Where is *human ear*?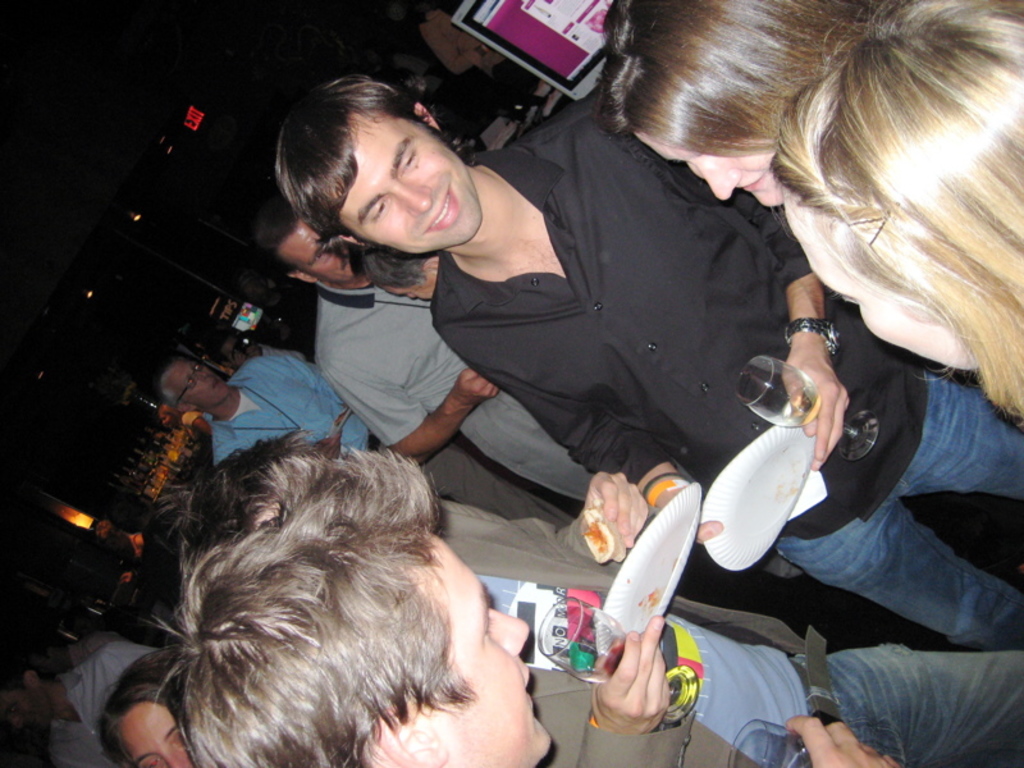
[x1=374, y1=710, x2=454, y2=767].
